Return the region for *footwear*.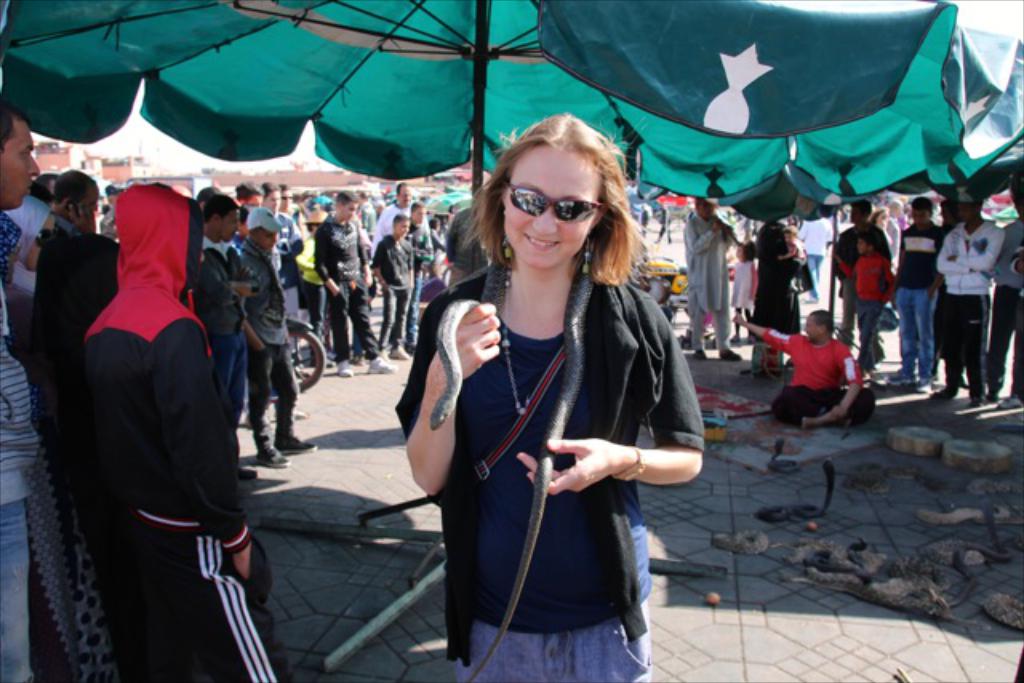
{"x1": 899, "y1": 373, "x2": 912, "y2": 381}.
